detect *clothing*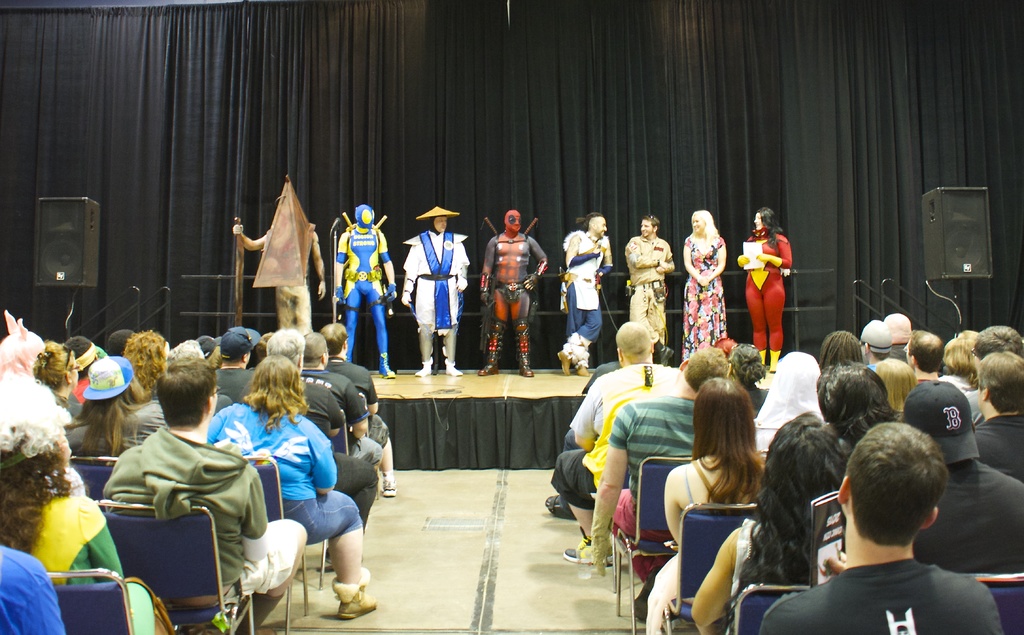
bbox(760, 558, 1011, 634)
